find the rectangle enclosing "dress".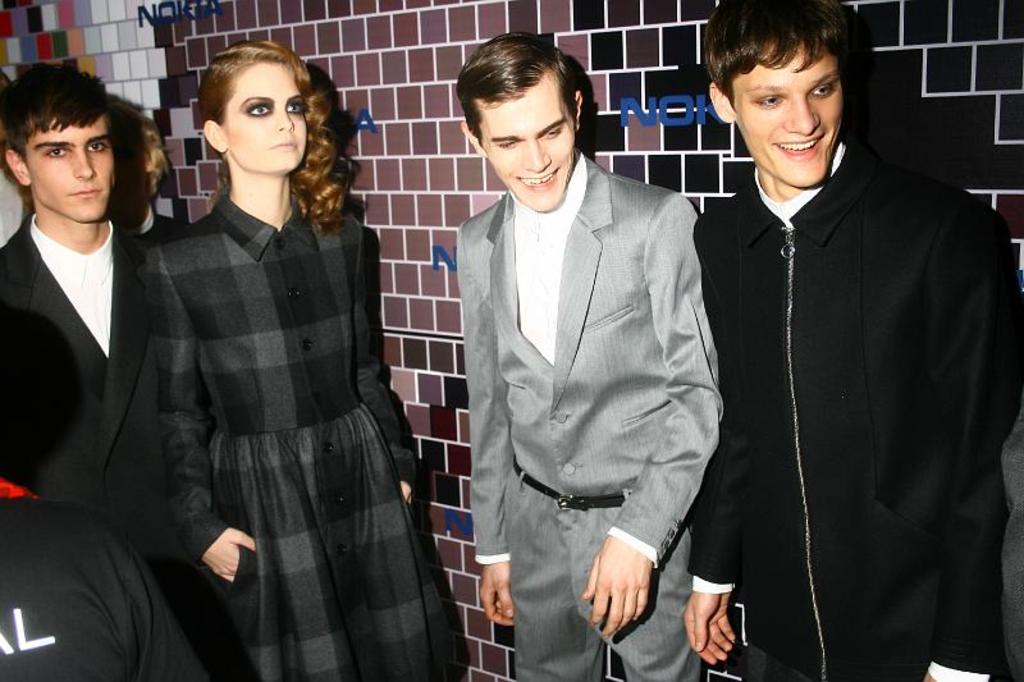
156,216,452,644.
